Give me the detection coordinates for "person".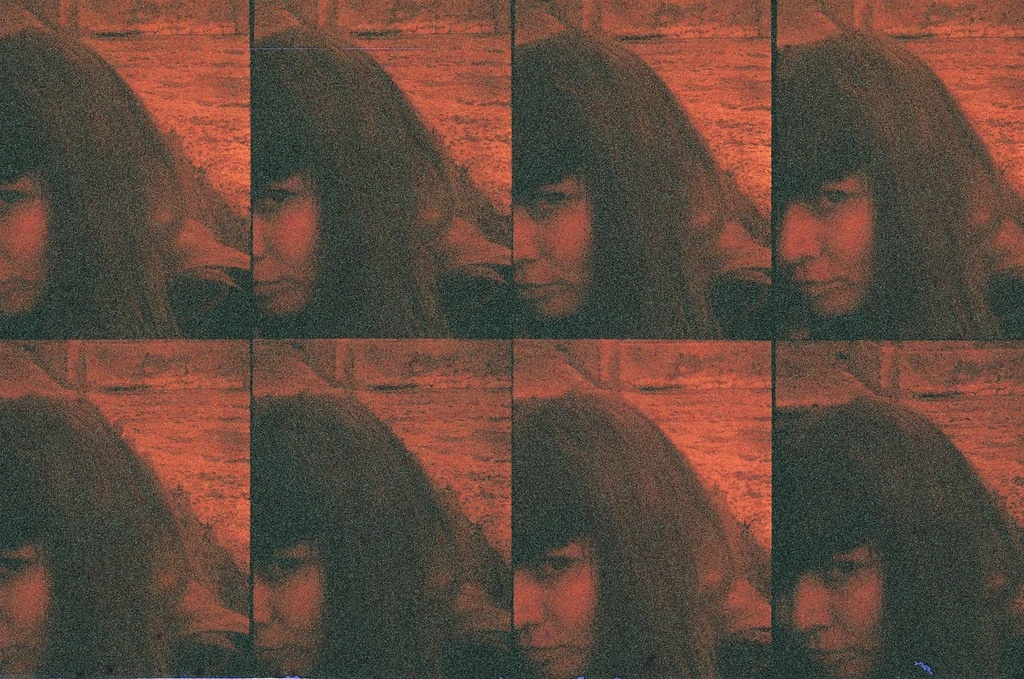
505,29,774,343.
